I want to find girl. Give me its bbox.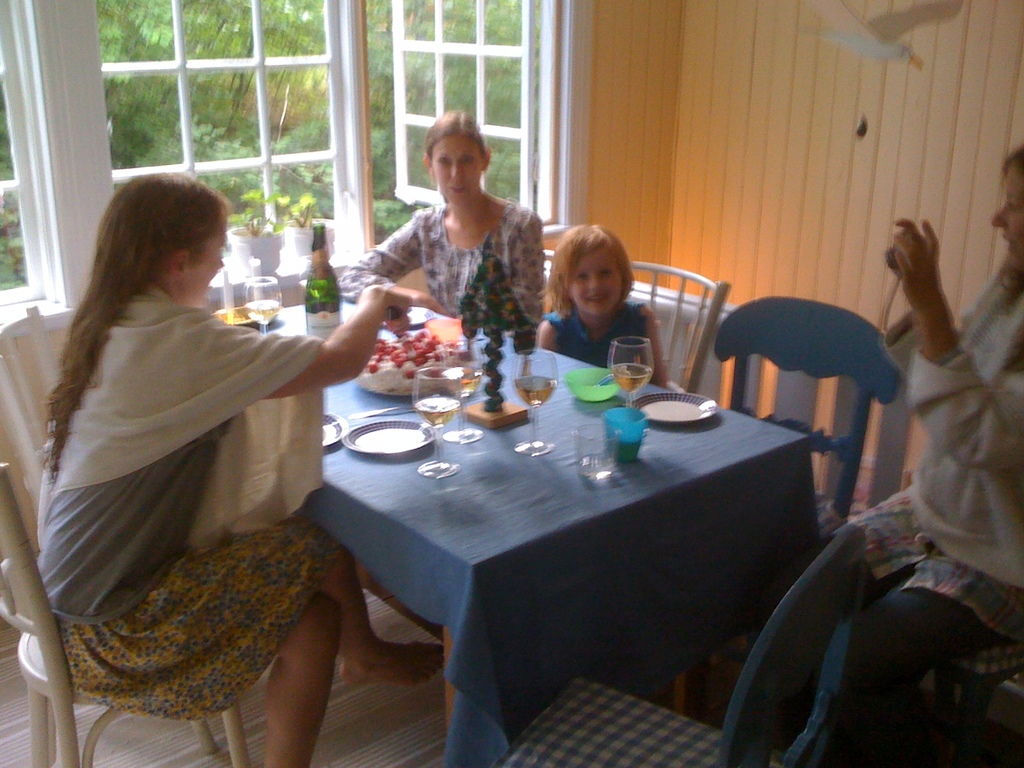
box(342, 113, 544, 339).
